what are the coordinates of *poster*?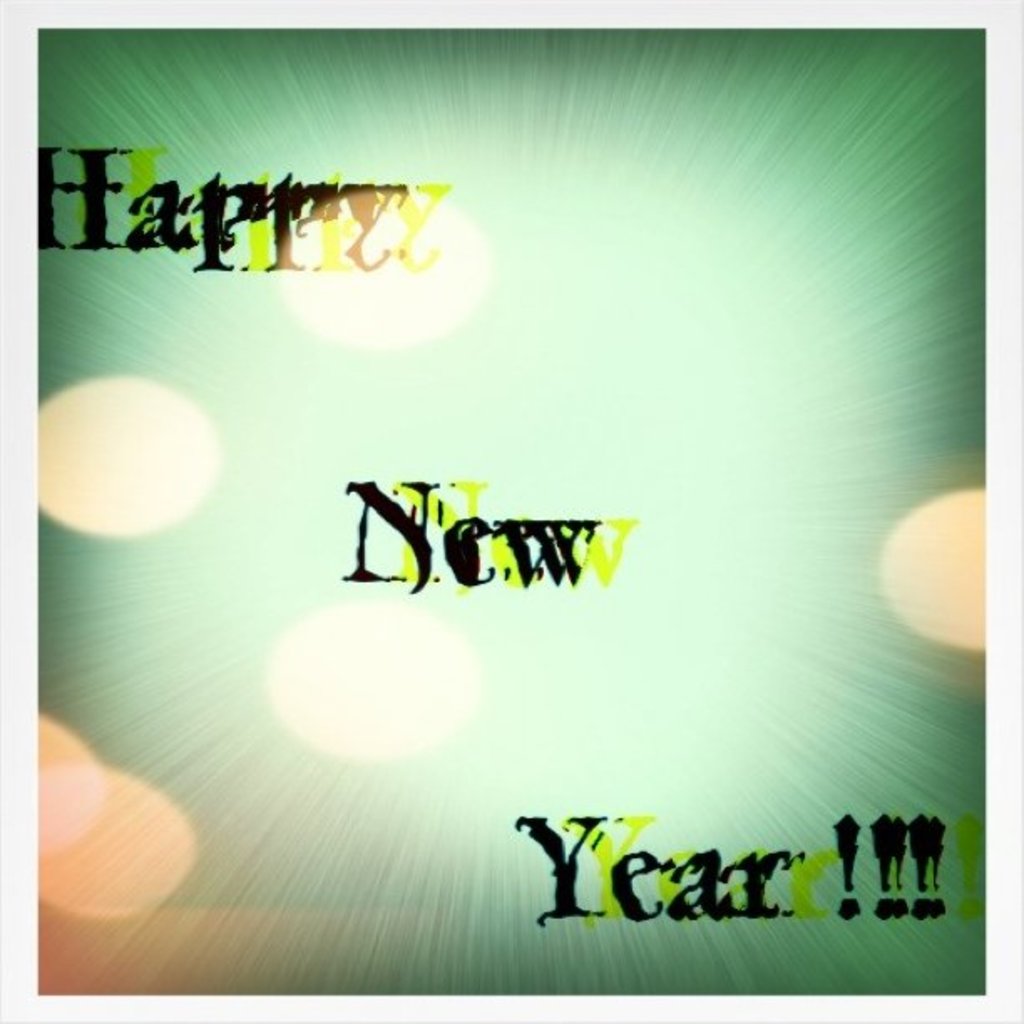
(x1=35, y1=20, x2=987, y2=996).
